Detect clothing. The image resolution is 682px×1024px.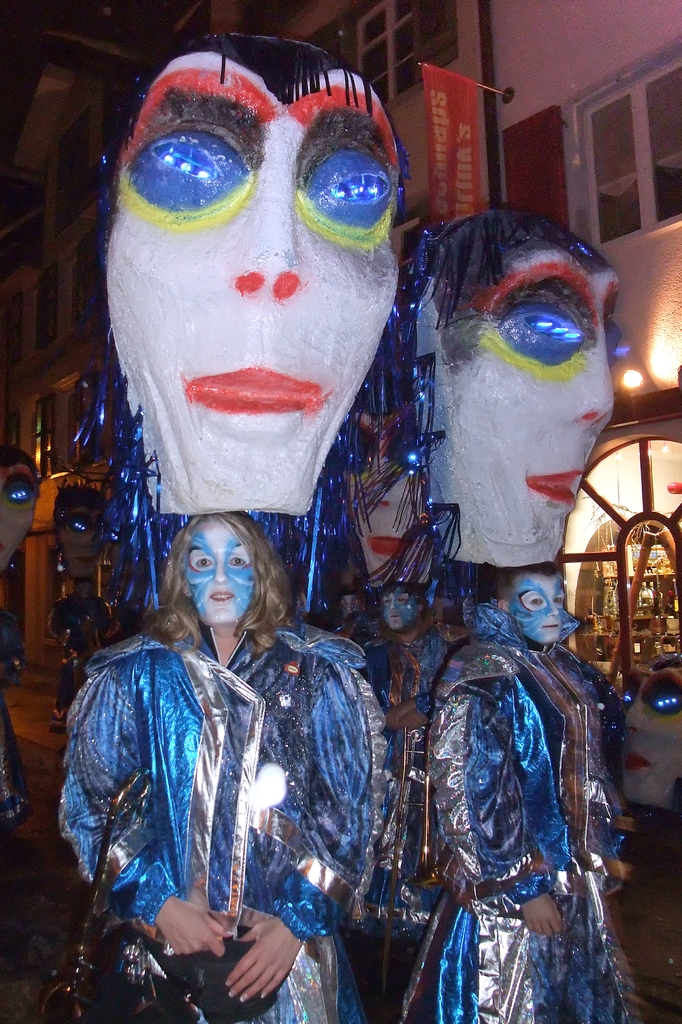
365,630,440,941.
